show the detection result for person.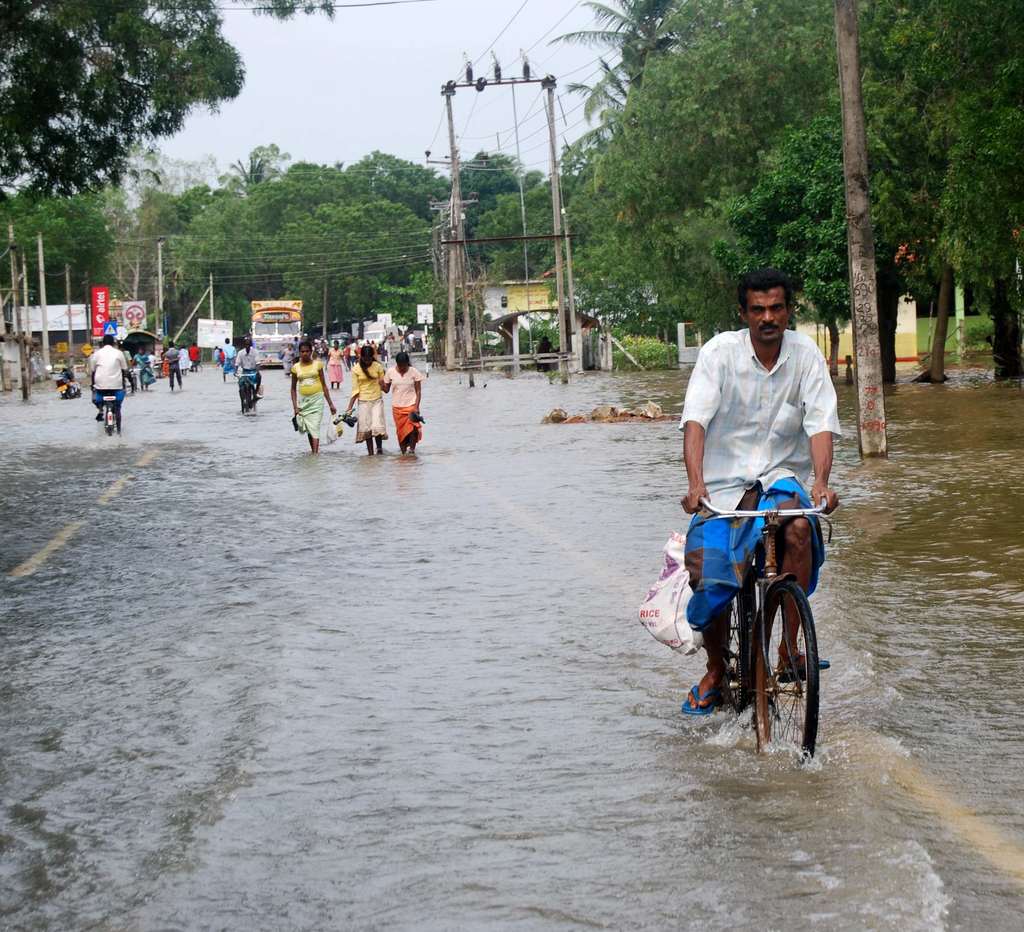
left=292, top=340, right=336, bottom=450.
